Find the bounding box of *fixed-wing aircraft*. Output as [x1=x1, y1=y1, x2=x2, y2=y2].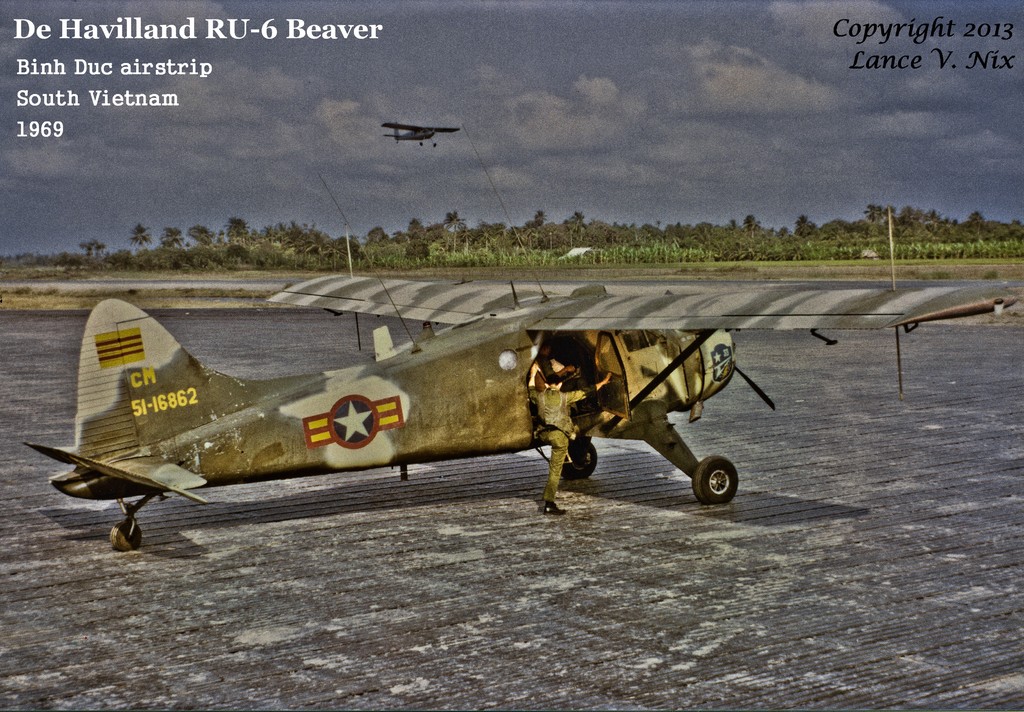
[x1=380, y1=124, x2=461, y2=149].
